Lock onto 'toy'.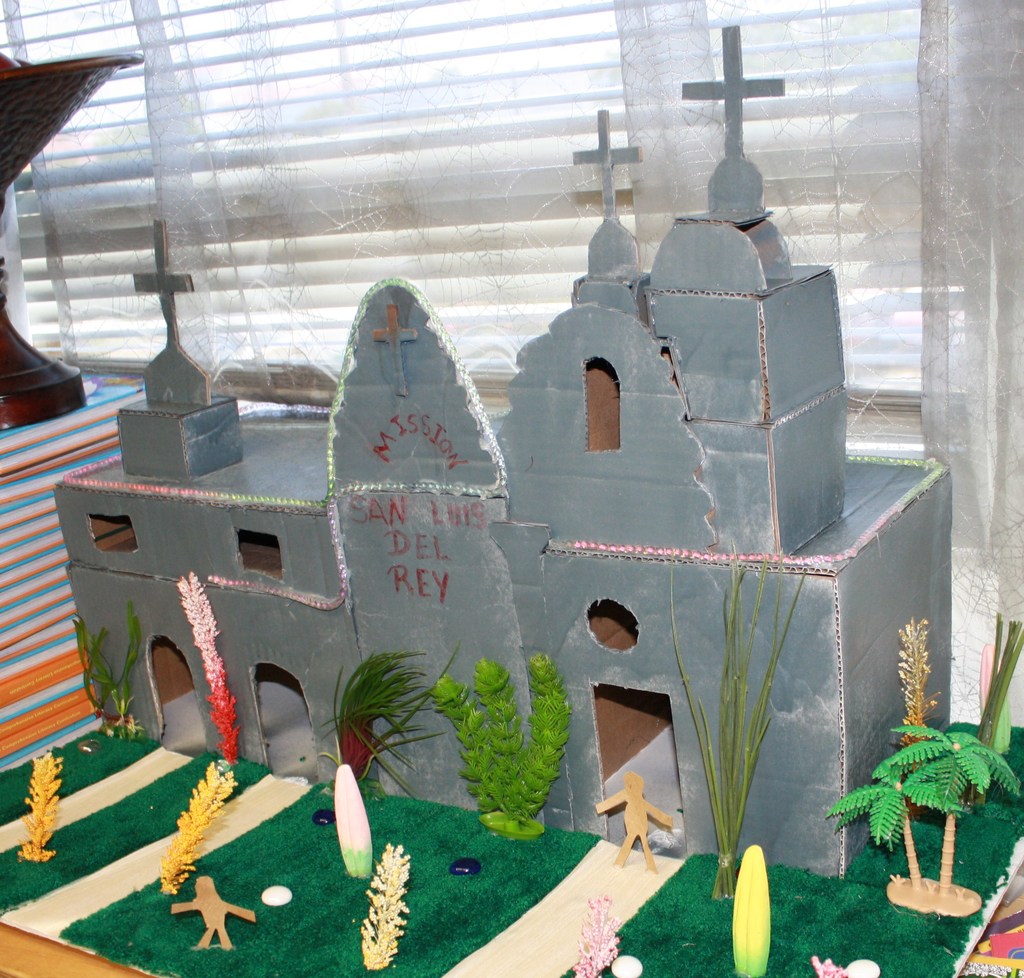
Locked: l=175, t=879, r=255, b=956.
